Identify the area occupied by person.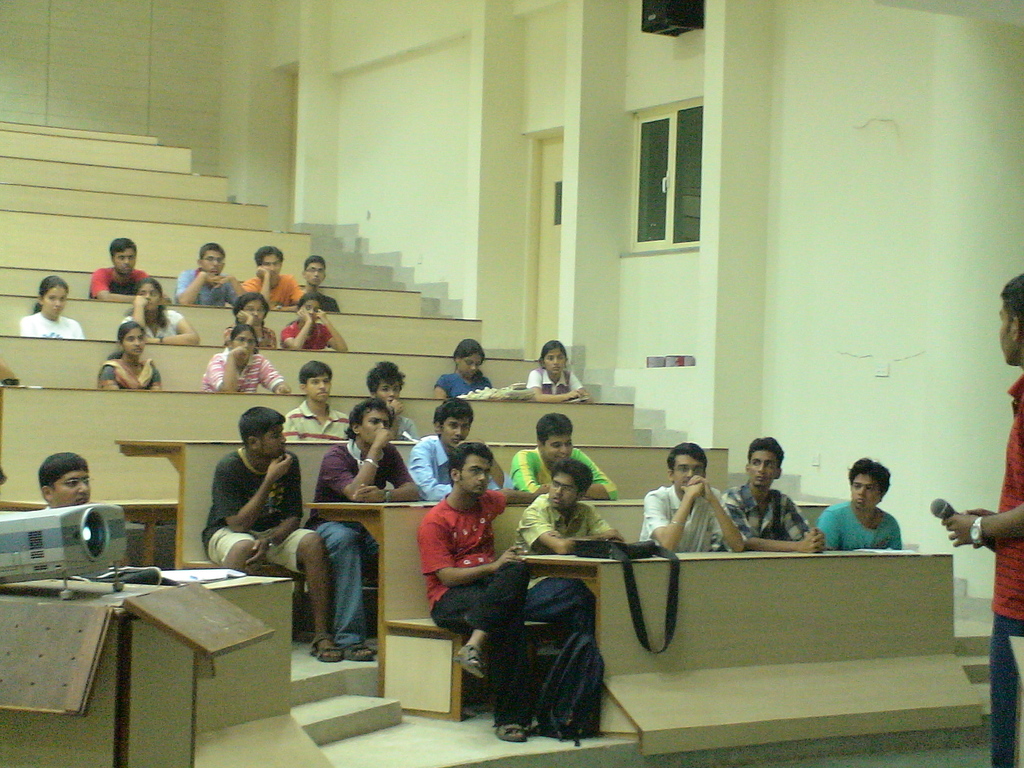
Area: 736,440,806,570.
